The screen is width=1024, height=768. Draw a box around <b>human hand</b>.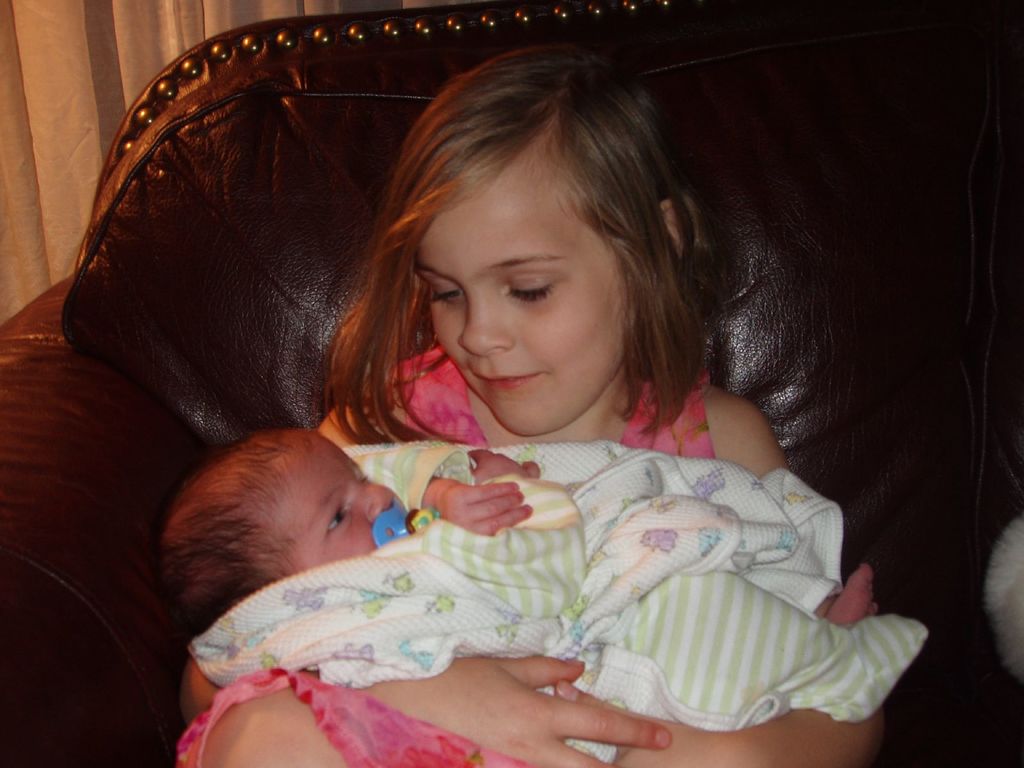
<box>364,652,676,767</box>.
